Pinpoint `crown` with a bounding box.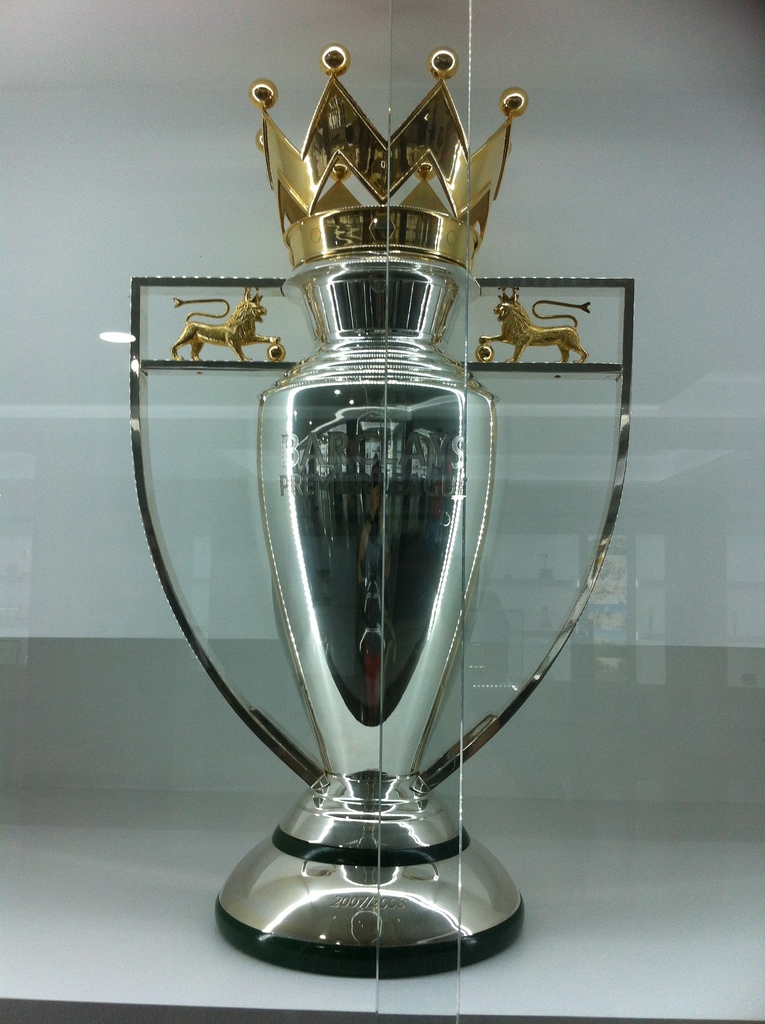
250 38 530 272.
